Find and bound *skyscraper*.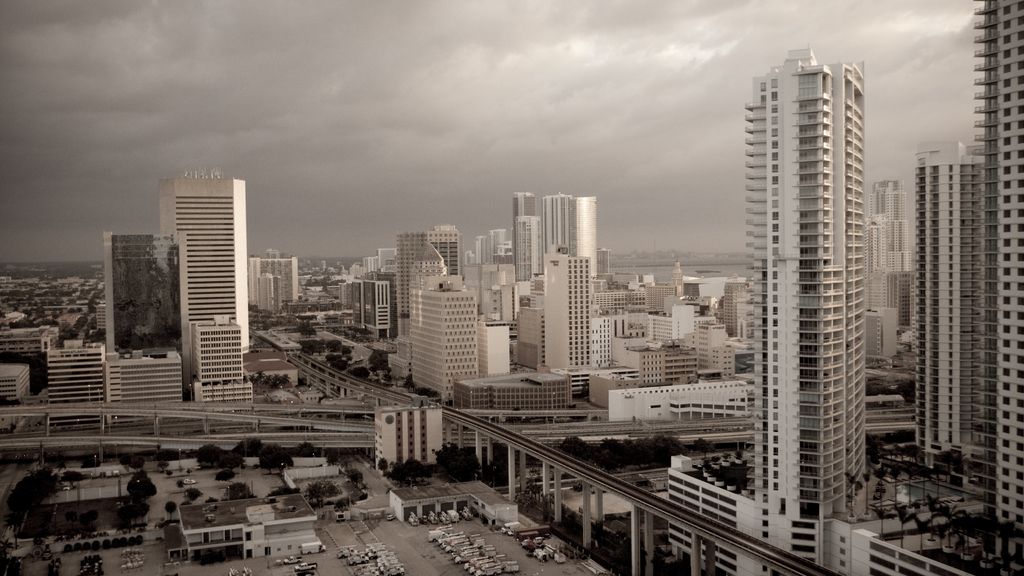
Bound: bbox=(601, 285, 747, 397).
